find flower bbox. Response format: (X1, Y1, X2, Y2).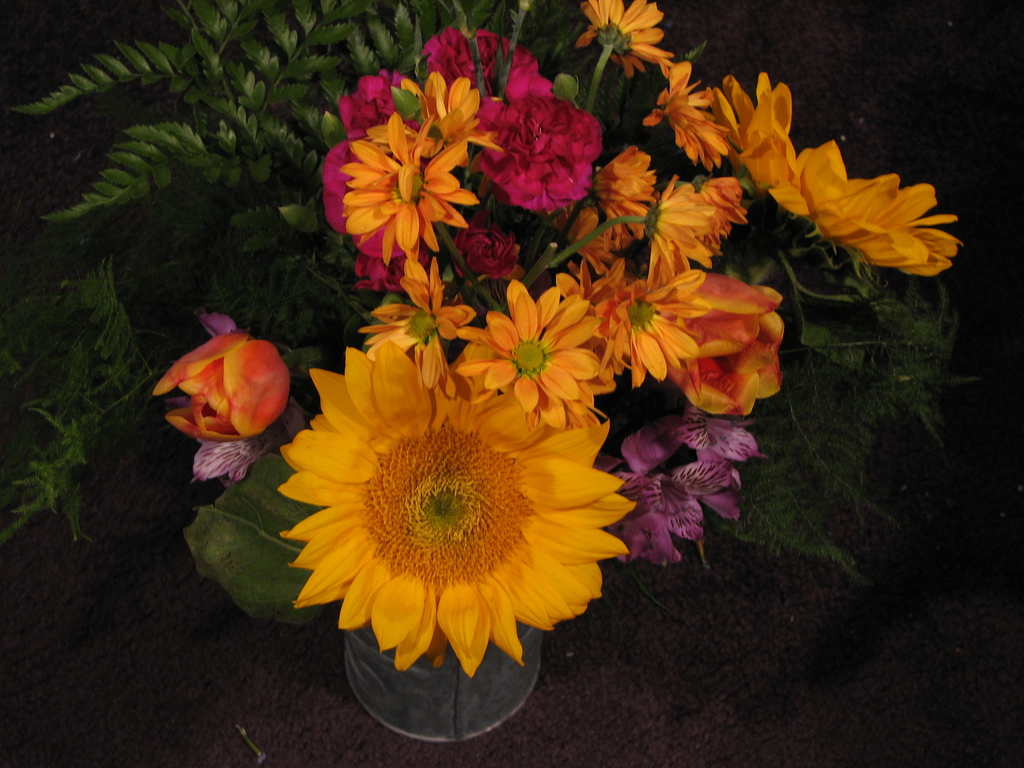
(623, 396, 754, 522).
